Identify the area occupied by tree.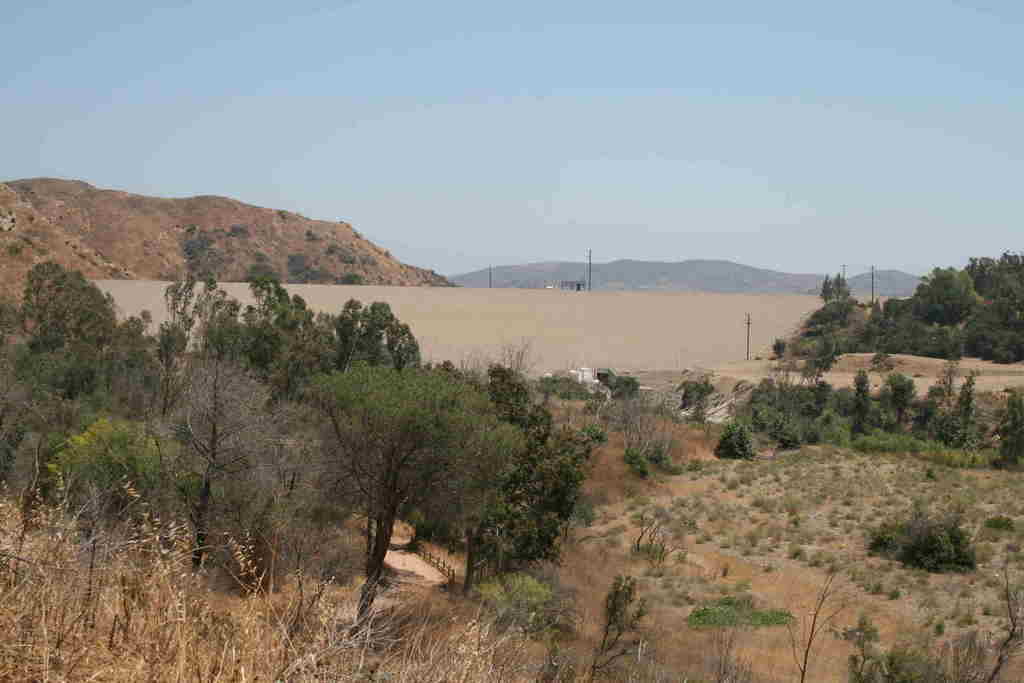
Area: {"left": 141, "top": 317, "right": 273, "bottom": 561}.
